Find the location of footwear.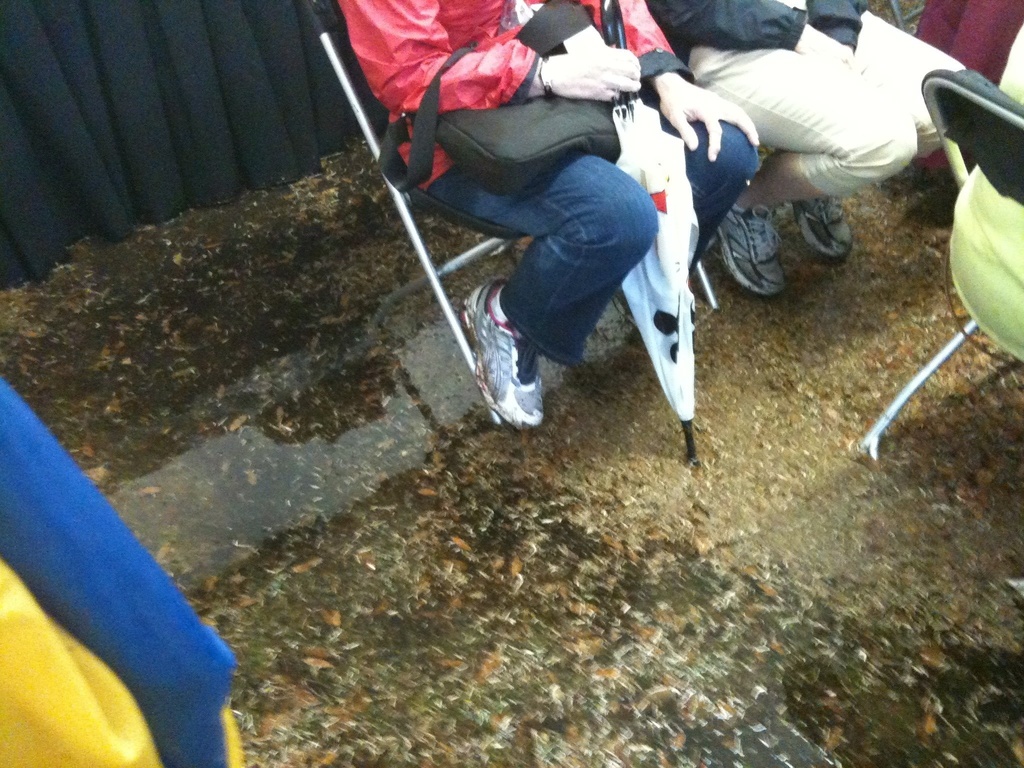
Location: rect(478, 299, 543, 438).
